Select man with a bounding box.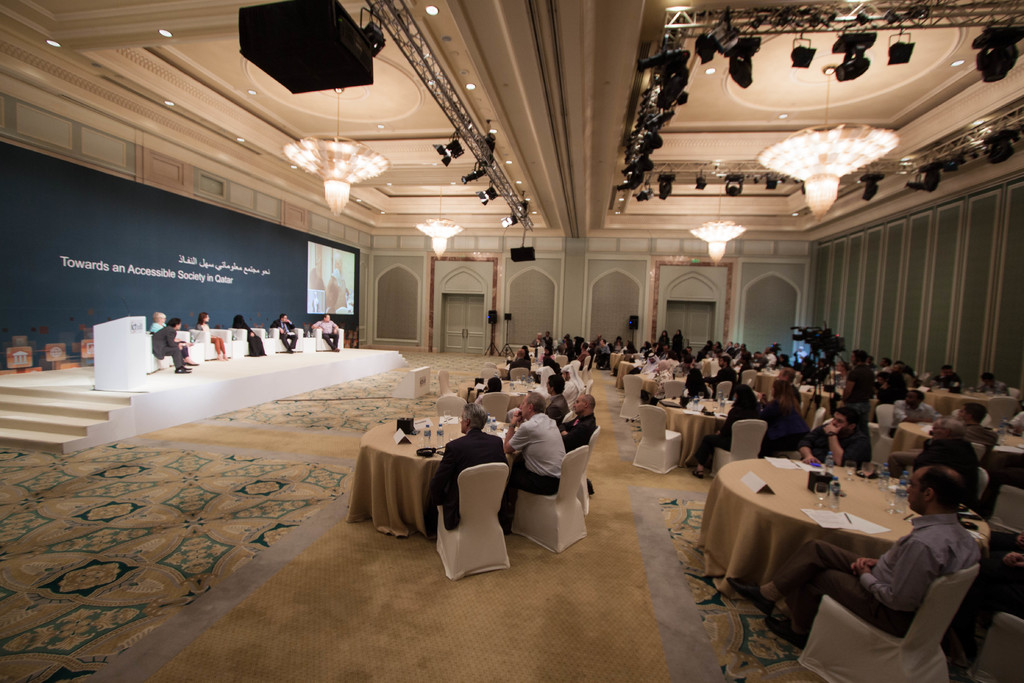
Rect(925, 415, 965, 436).
